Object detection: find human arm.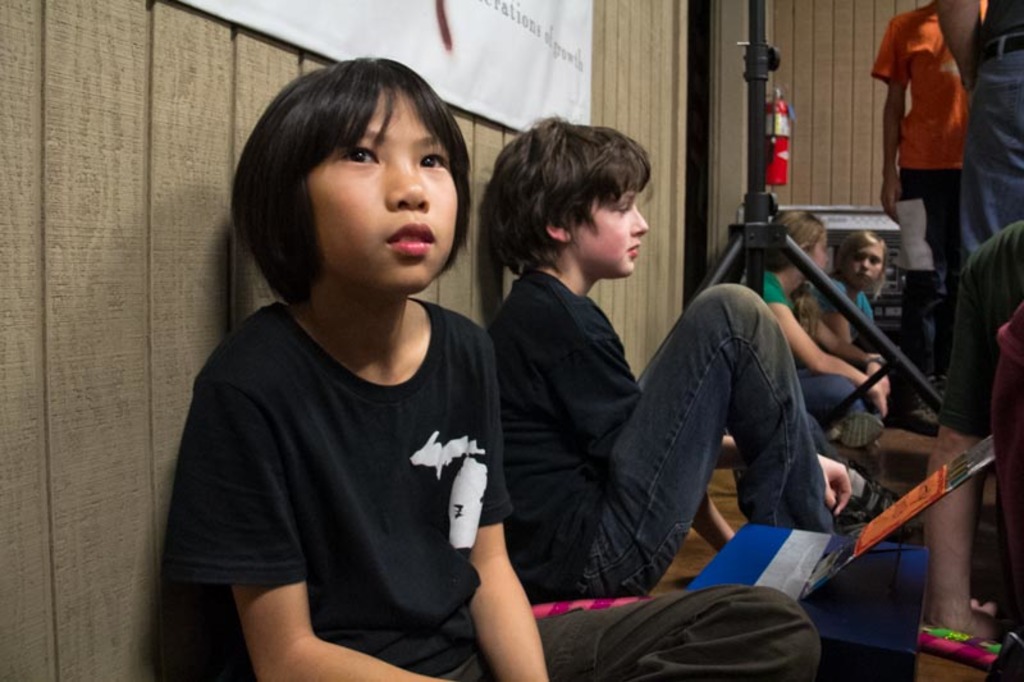
221/366/453/681.
